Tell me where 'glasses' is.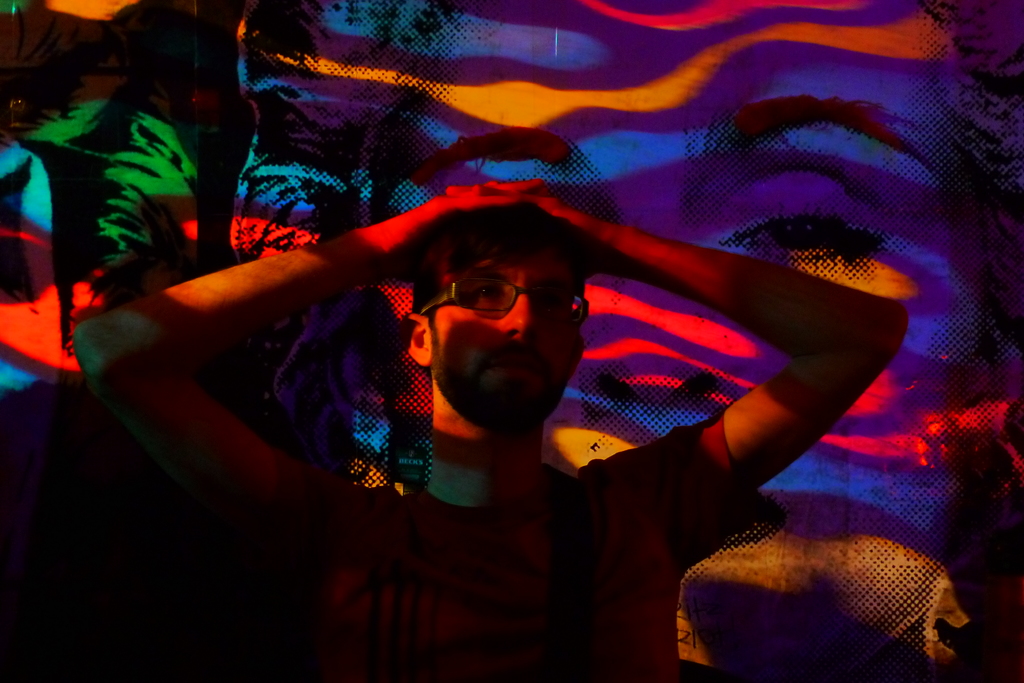
'glasses' is at [419, 269, 589, 328].
